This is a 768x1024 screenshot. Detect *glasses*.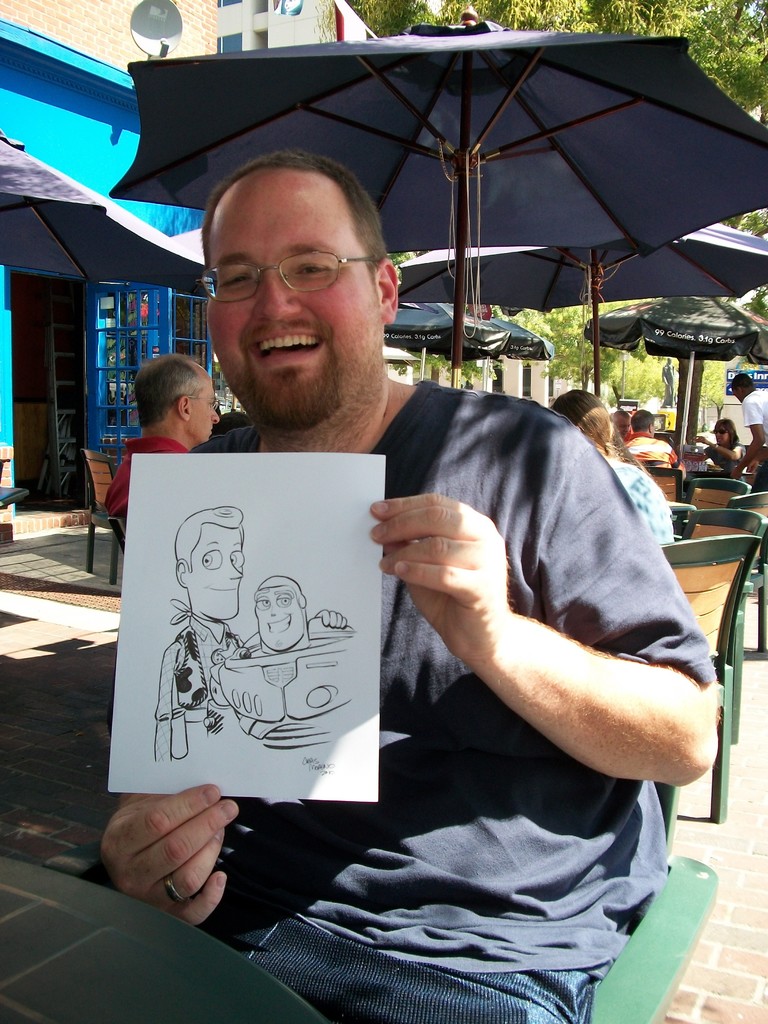
[left=196, top=239, right=383, bottom=308].
